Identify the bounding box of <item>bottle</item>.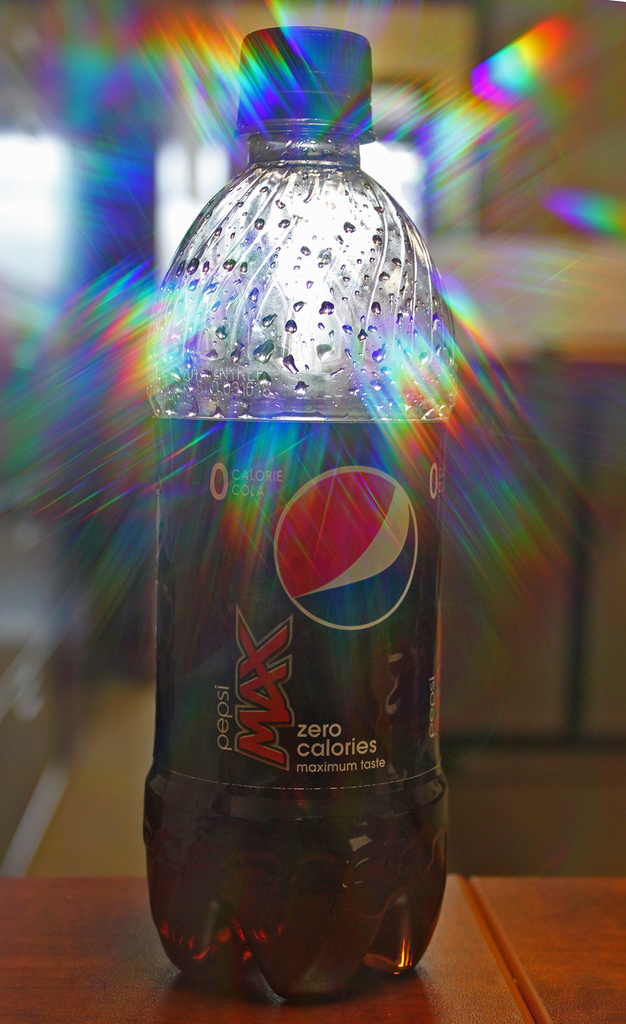
(left=143, top=14, right=472, bottom=1023).
